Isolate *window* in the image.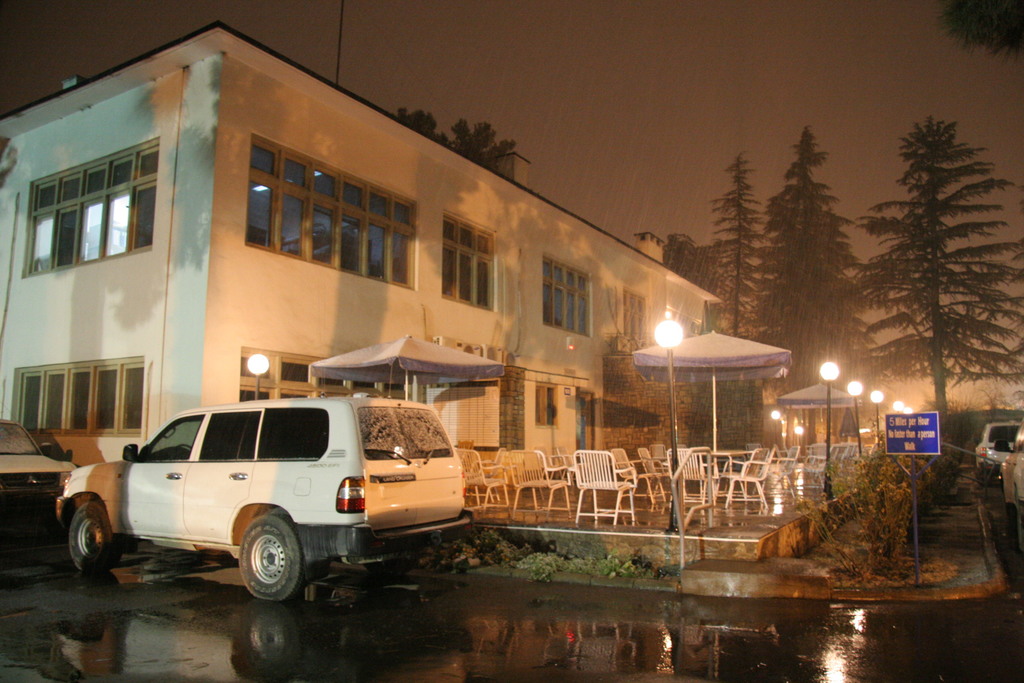
Isolated region: (10,357,144,441).
